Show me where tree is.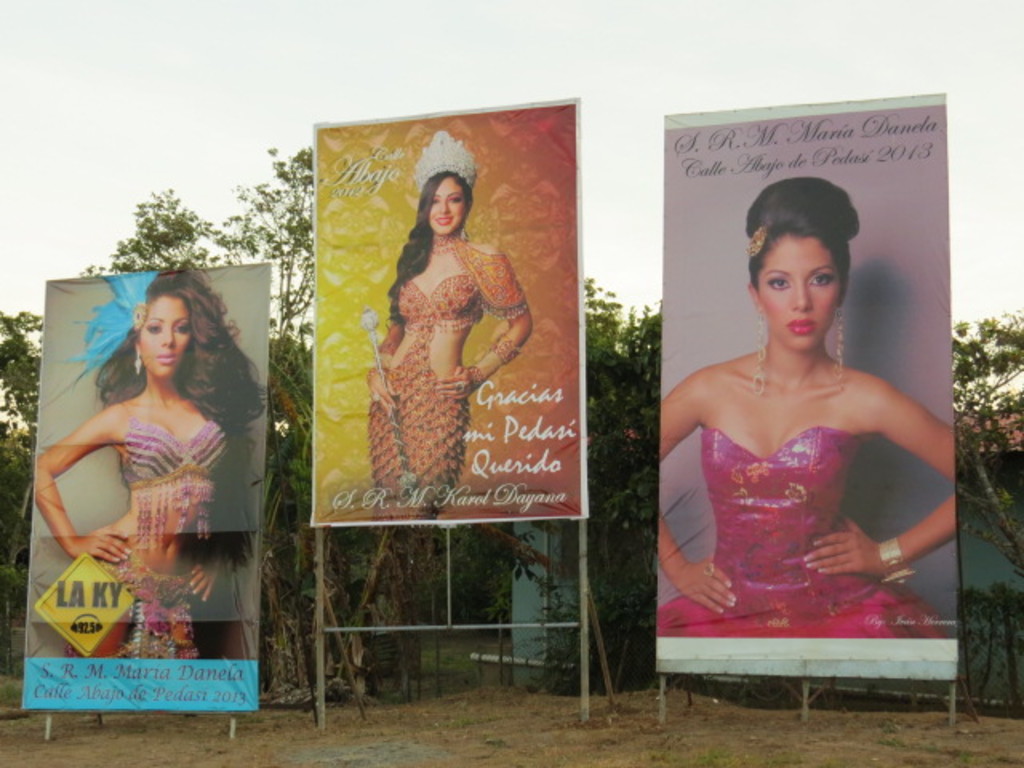
tree is at <bbox>942, 310, 1022, 587</bbox>.
